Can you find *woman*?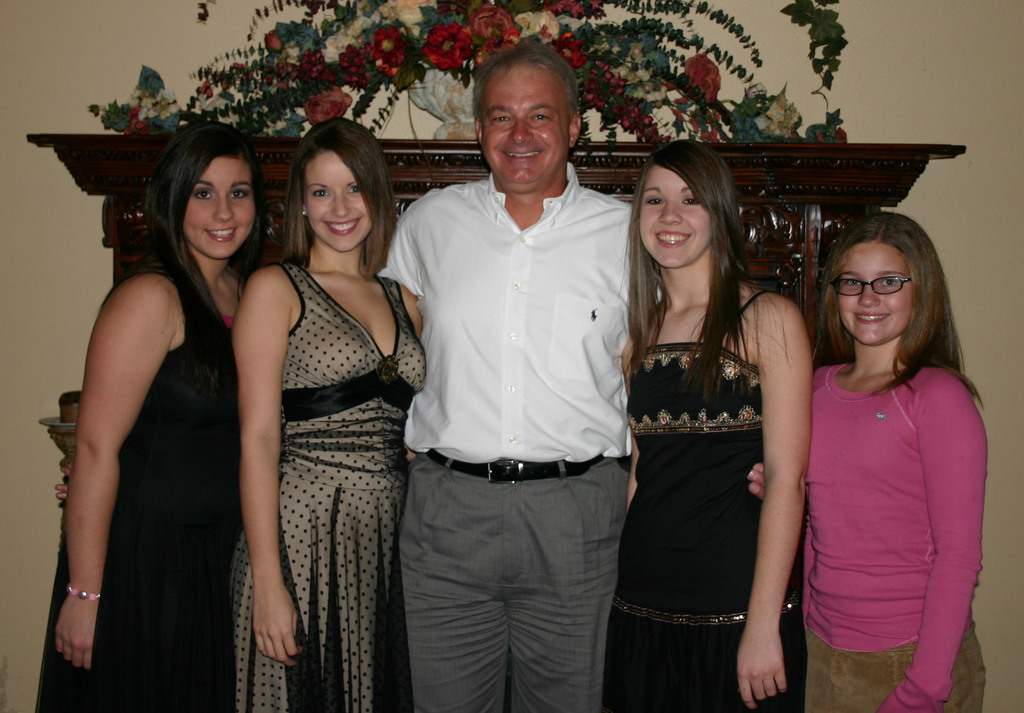
Yes, bounding box: (228, 112, 429, 712).
